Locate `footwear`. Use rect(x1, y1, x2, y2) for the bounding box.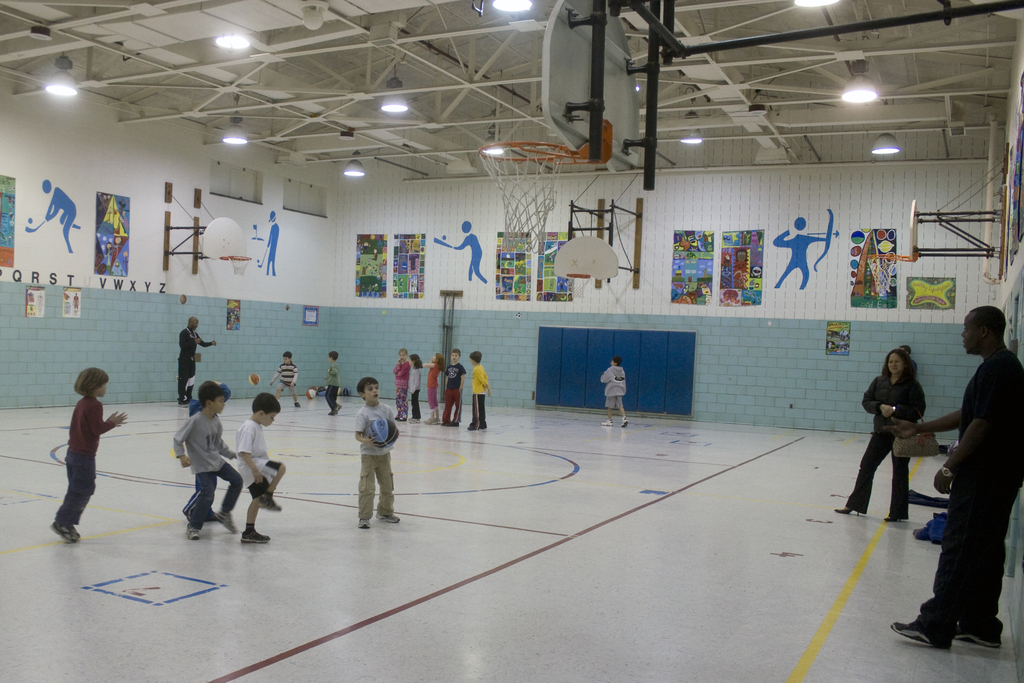
rect(952, 620, 1002, 654).
